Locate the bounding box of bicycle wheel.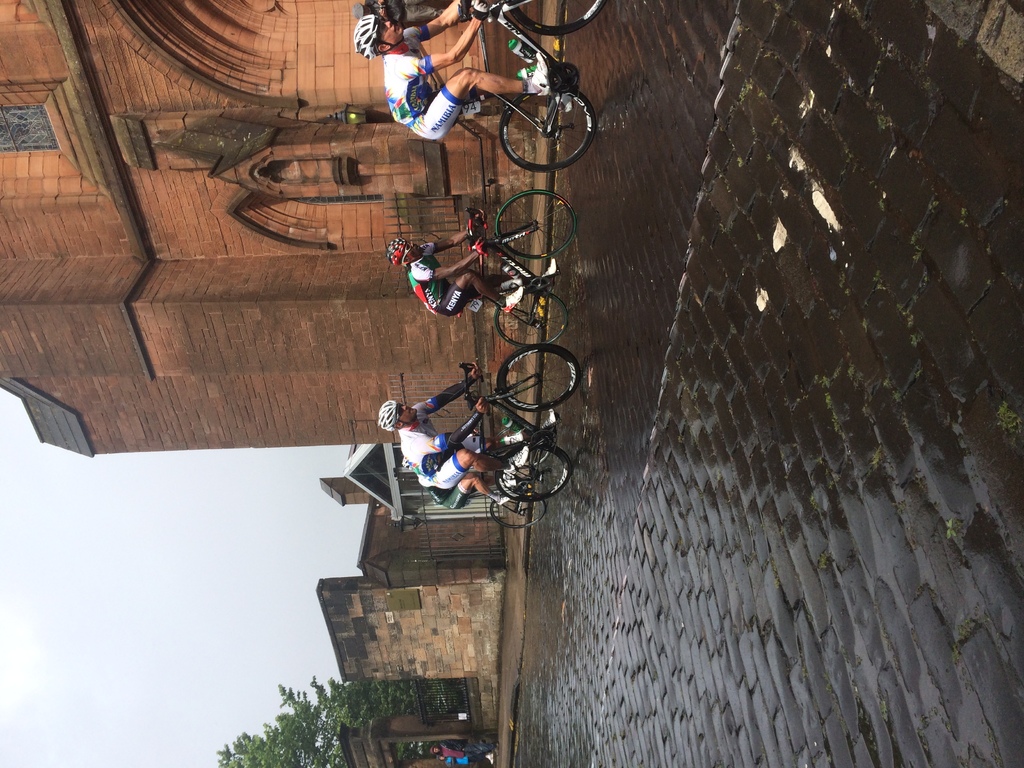
Bounding box: x1=495, y1=342, x2=580, y2=413.
